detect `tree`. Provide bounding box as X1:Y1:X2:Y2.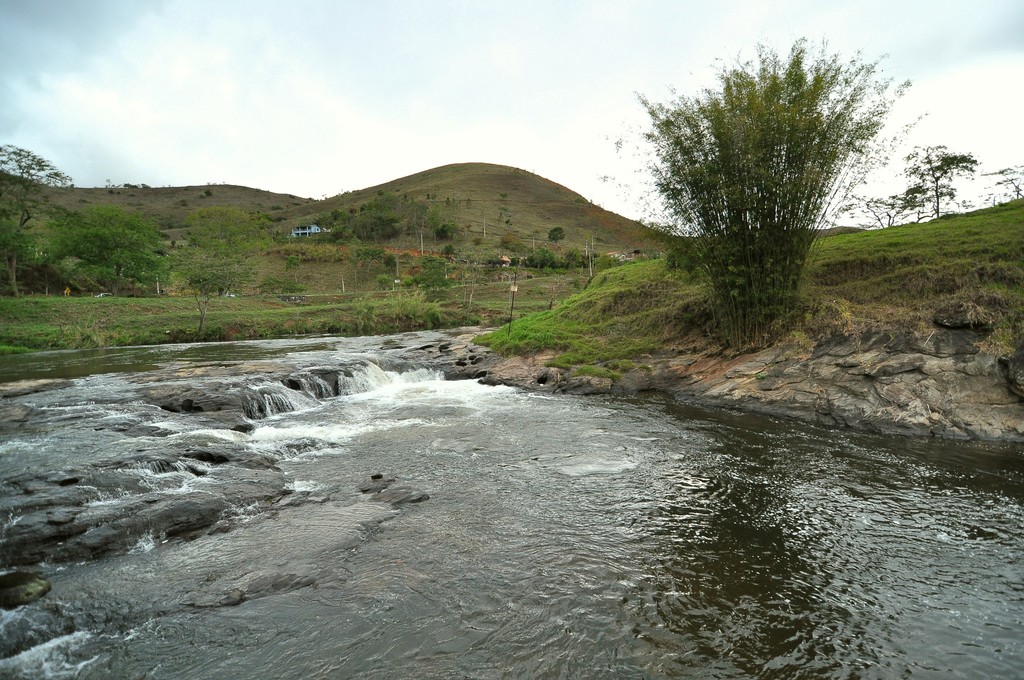
280:250:301:287.
